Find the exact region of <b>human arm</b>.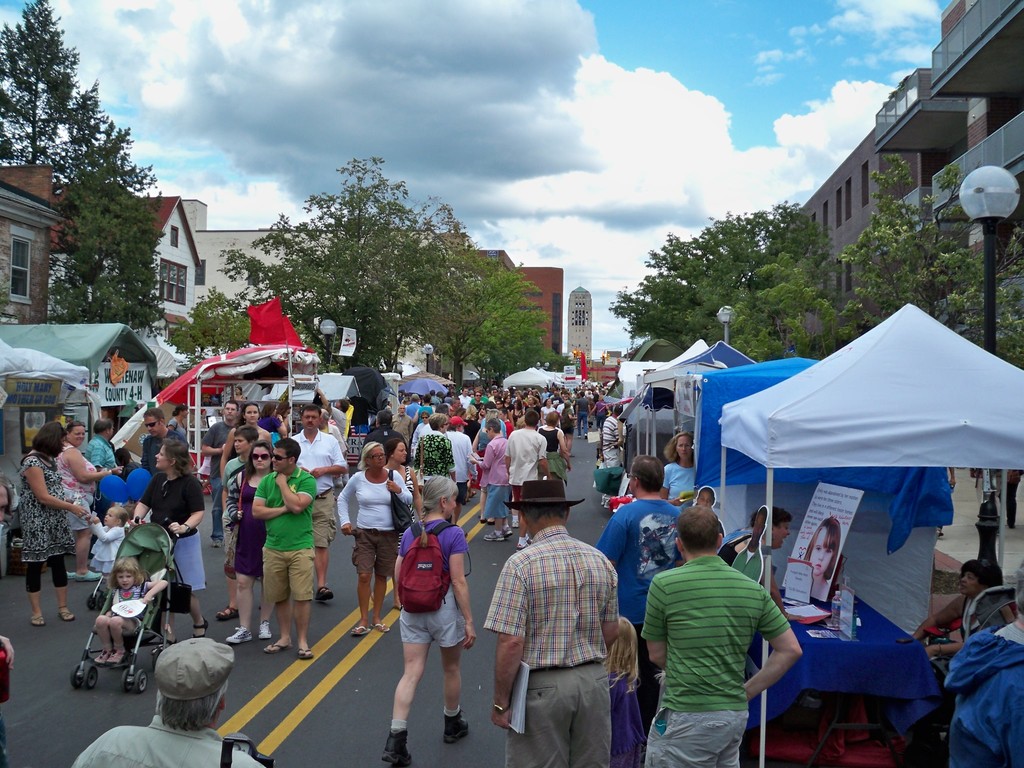
Exact region: <region>739, 593, 806, 701</region>.
